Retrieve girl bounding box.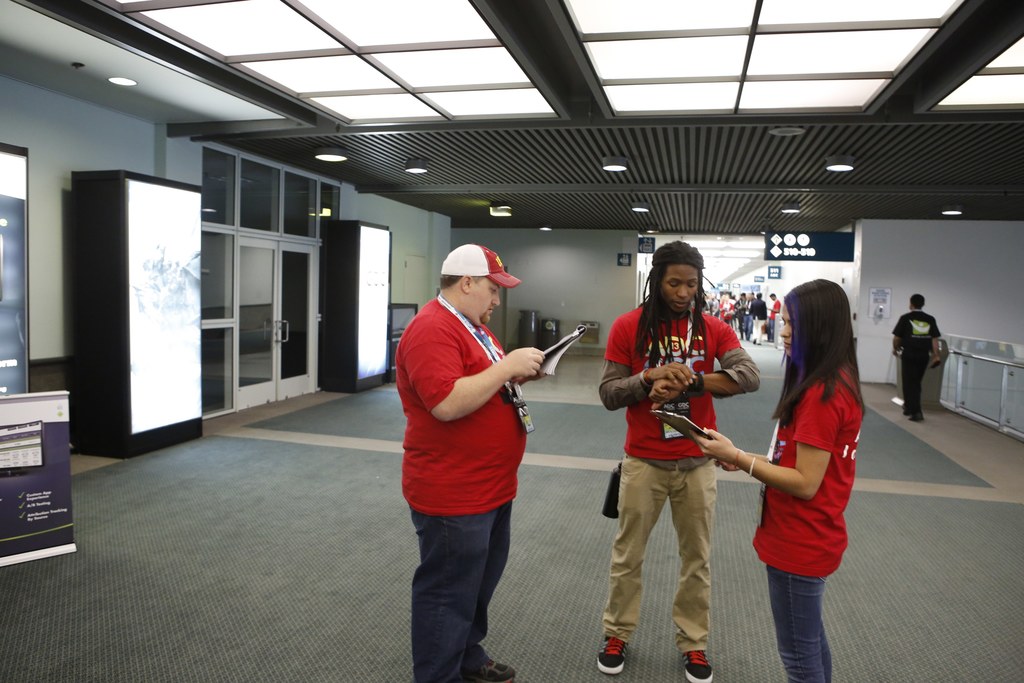
Bounding box: [685,268,868,682].
